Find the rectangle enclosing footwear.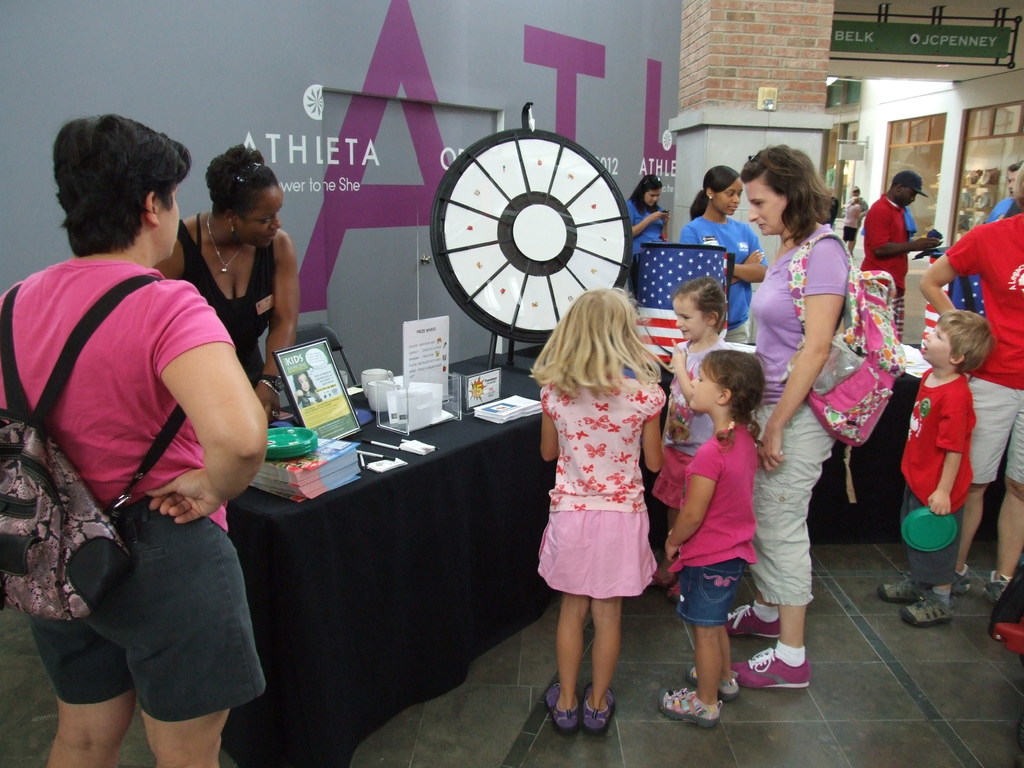
732,648,809,687.
